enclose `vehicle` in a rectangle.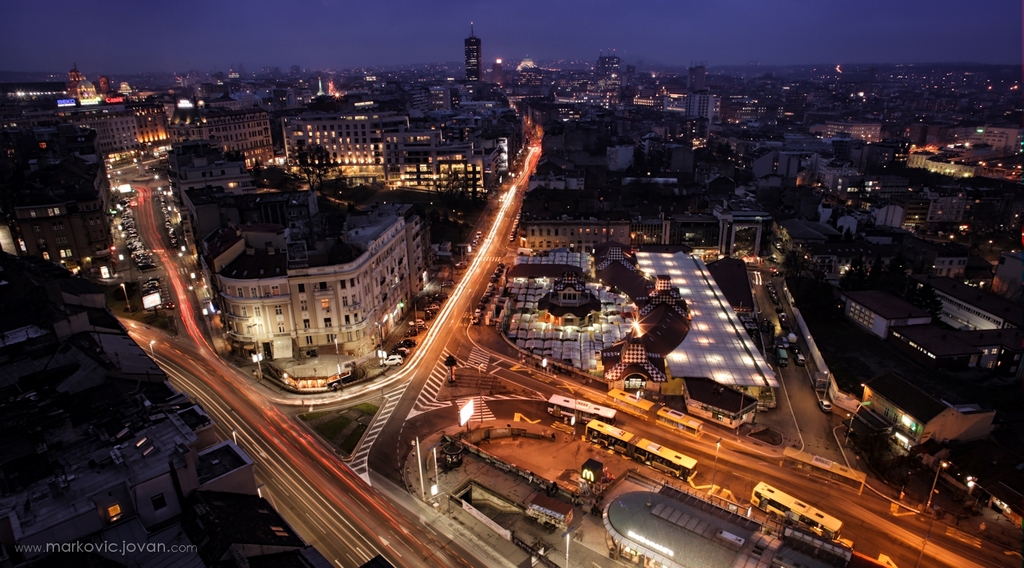
BBox(440, 276, 458, 288).
